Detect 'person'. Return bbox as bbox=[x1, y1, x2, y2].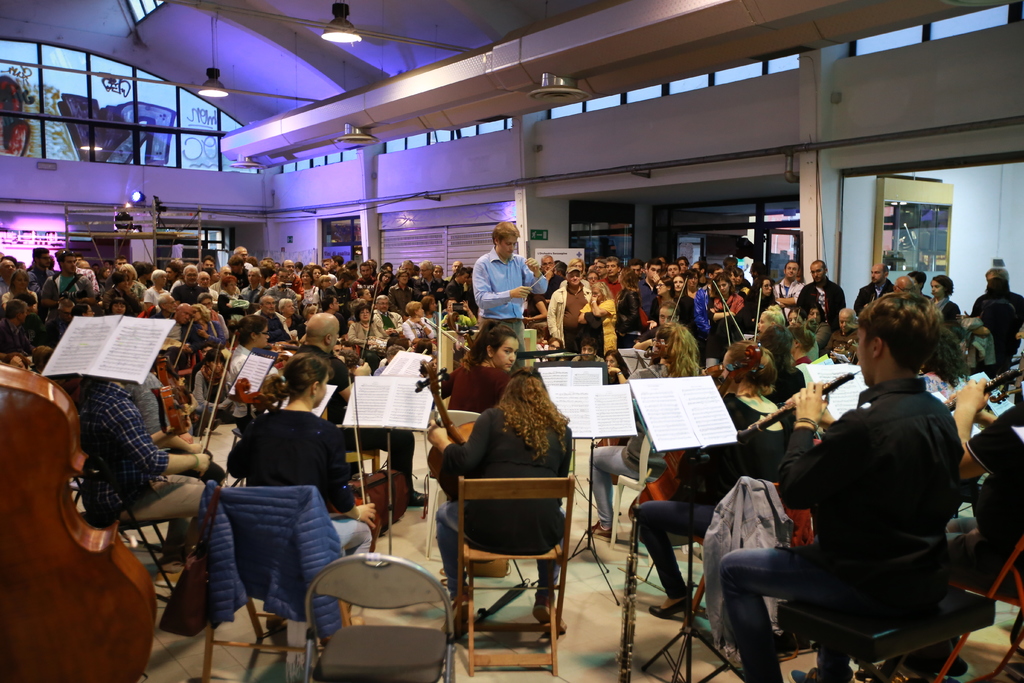
bbox=[220, 347, 380, 557].
